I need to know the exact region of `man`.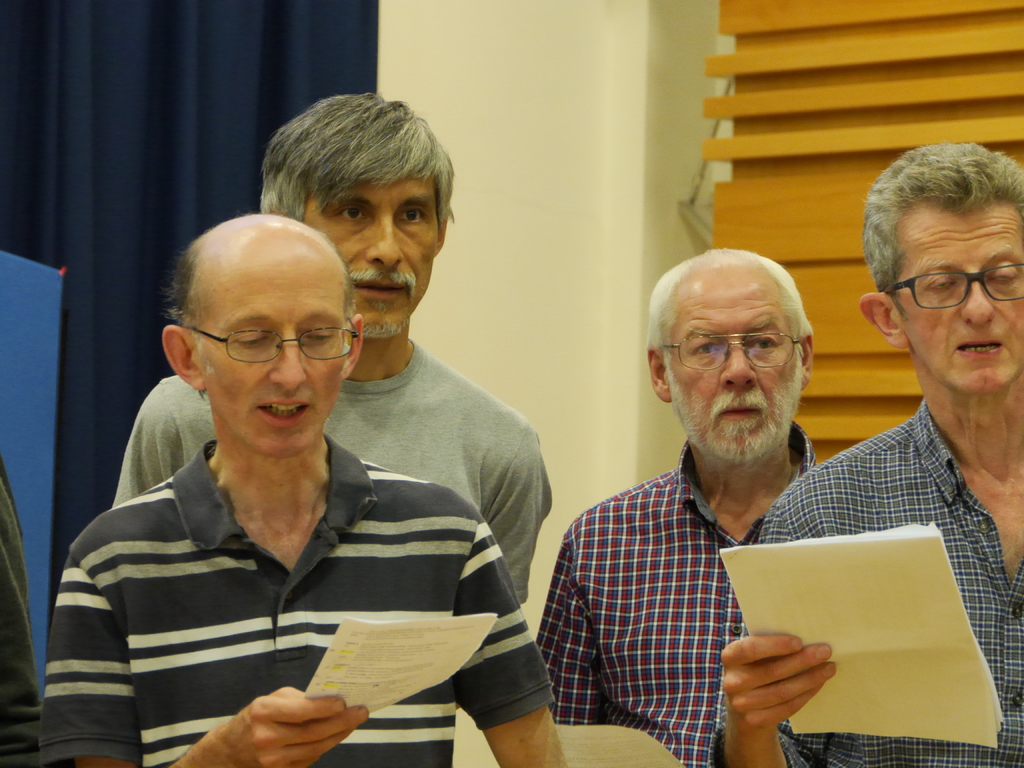
Region: Rect(708, 141, 1023, 767).
